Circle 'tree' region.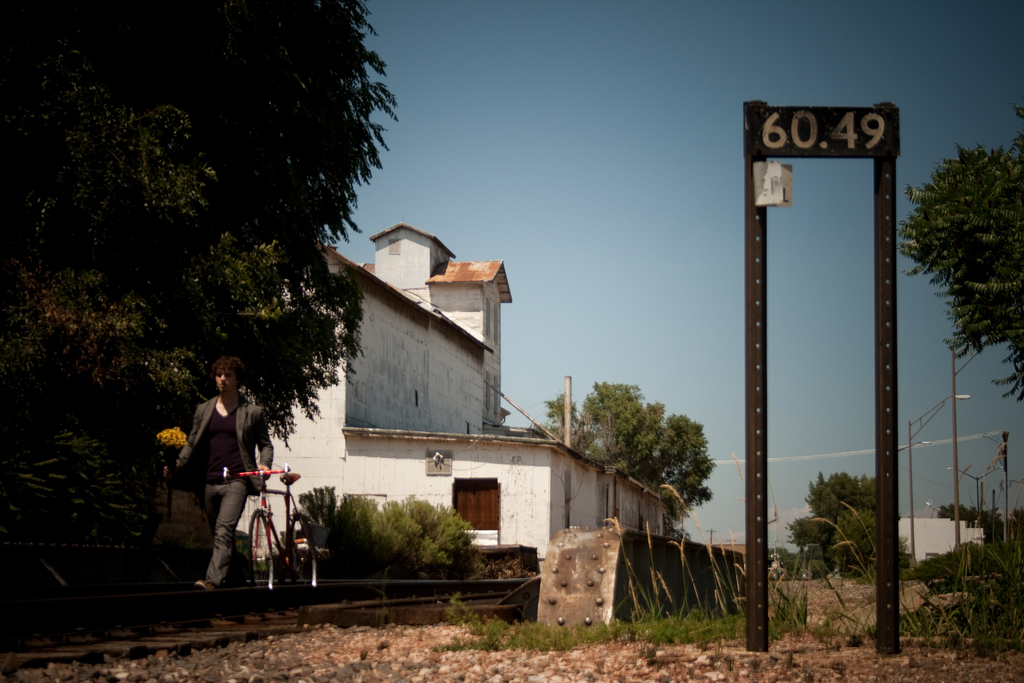
Region: (left=538, top=372, right=715, bottom=533).
